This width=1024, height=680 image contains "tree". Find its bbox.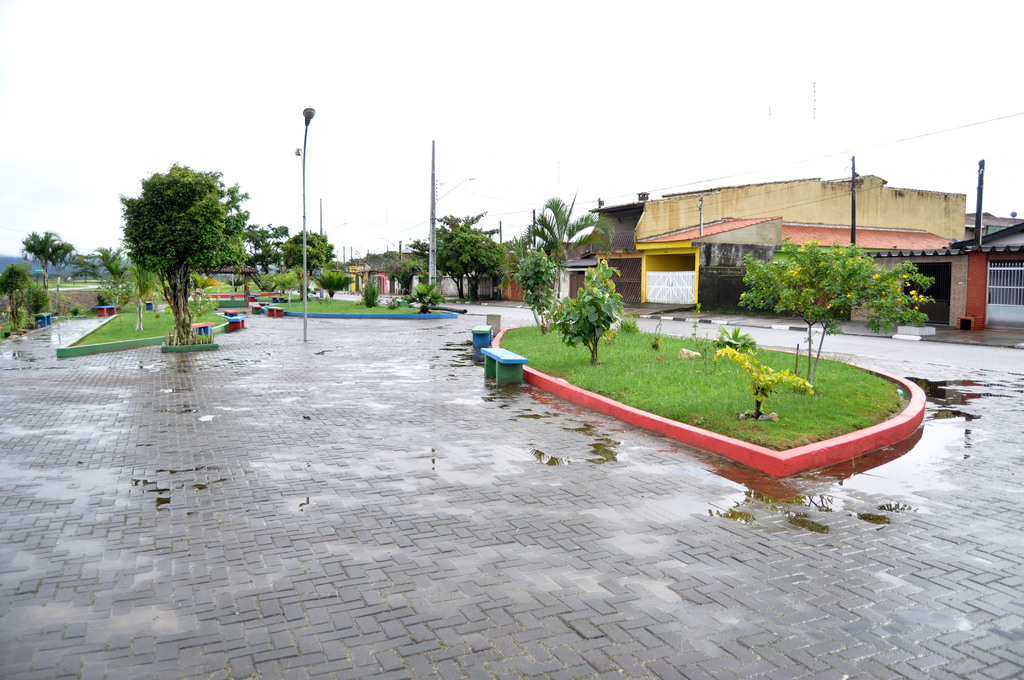
(x1=433, y1=223, x2=501, y2=298).
